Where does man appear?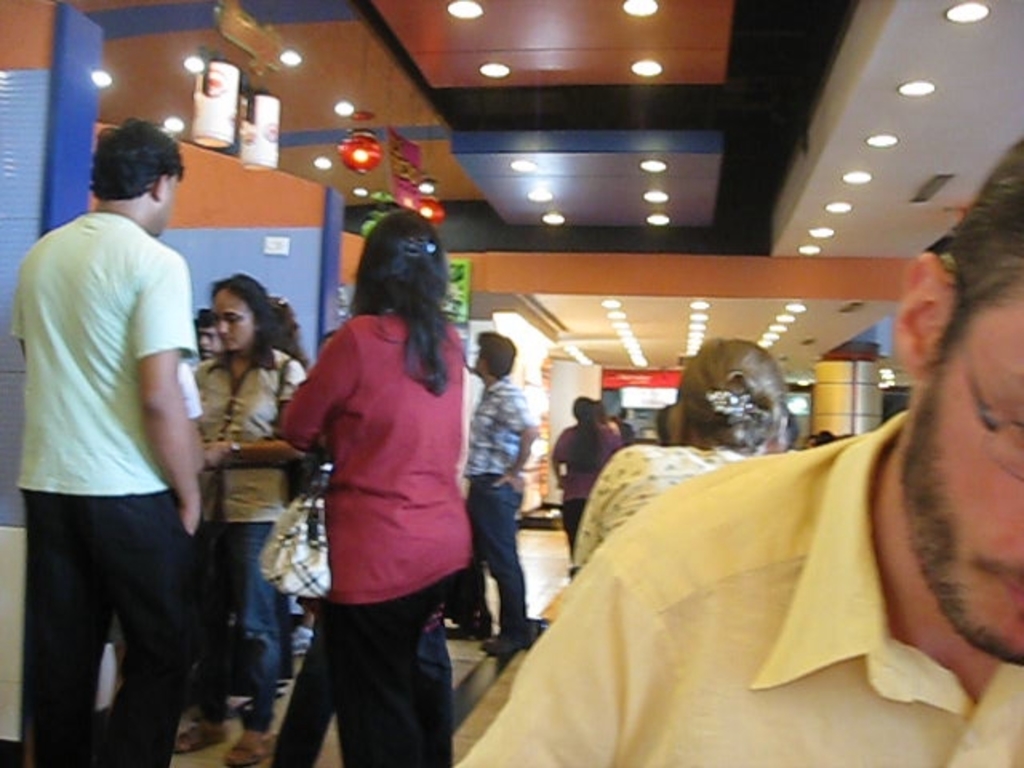
Appears at (446, 328, 538, 658).
